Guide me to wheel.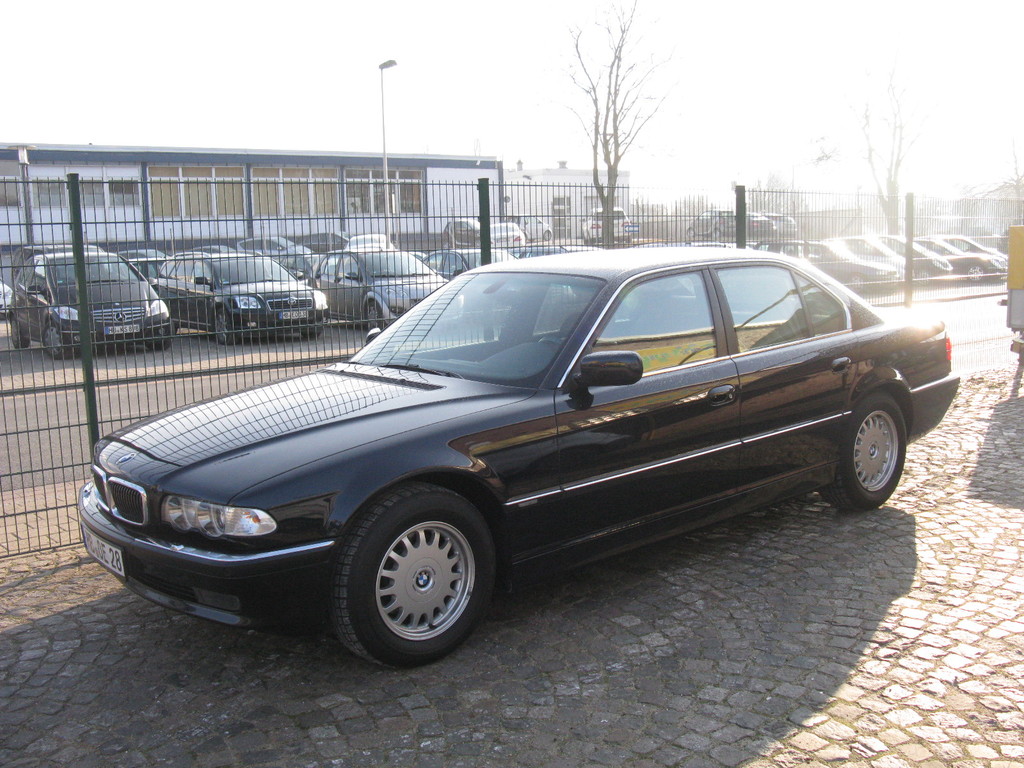
Guidance: l=964, t=265, r=985, b=282.
